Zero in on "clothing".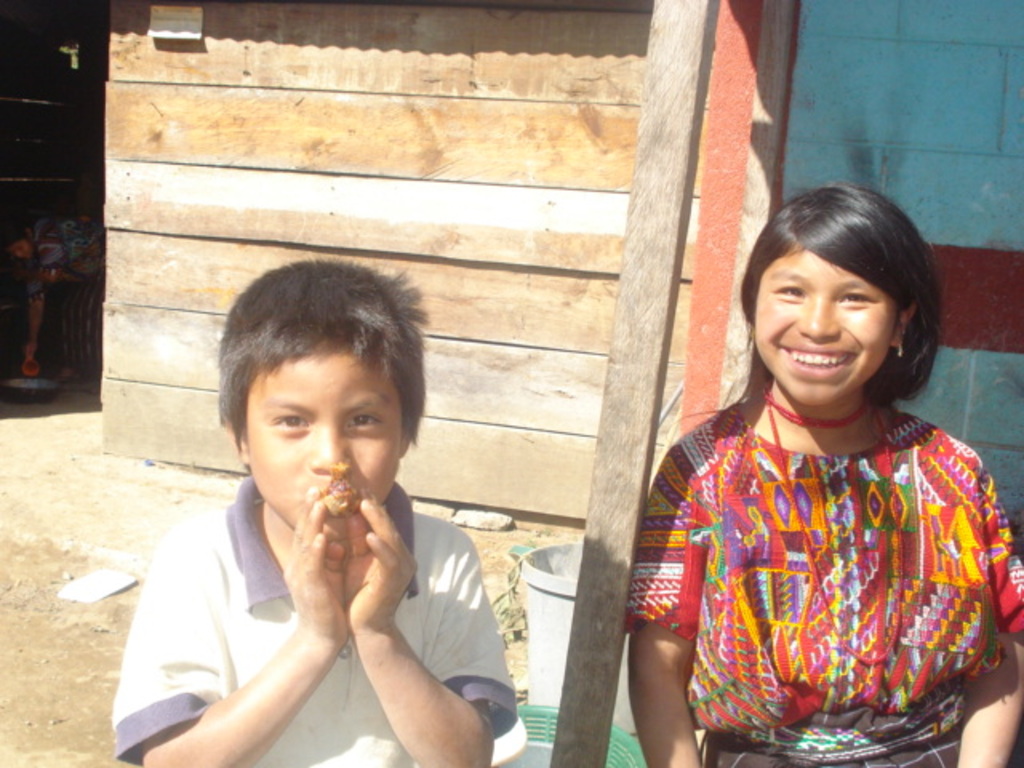
Zeroed in: bbox=[654, 339, 1002, 750].
